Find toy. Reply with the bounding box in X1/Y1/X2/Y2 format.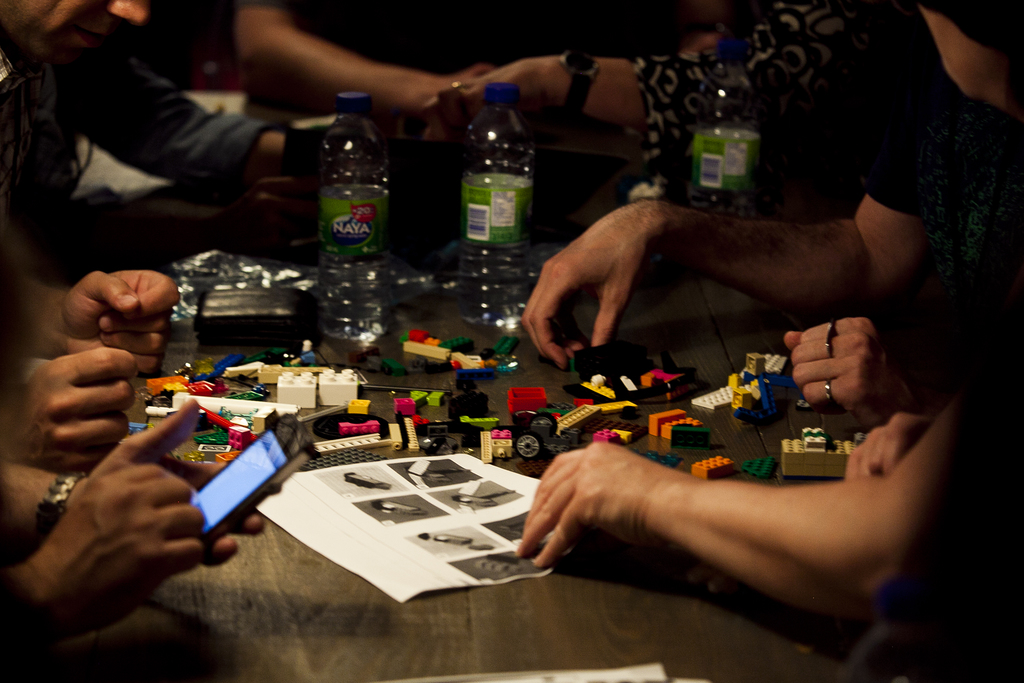
591/432/620/441.
